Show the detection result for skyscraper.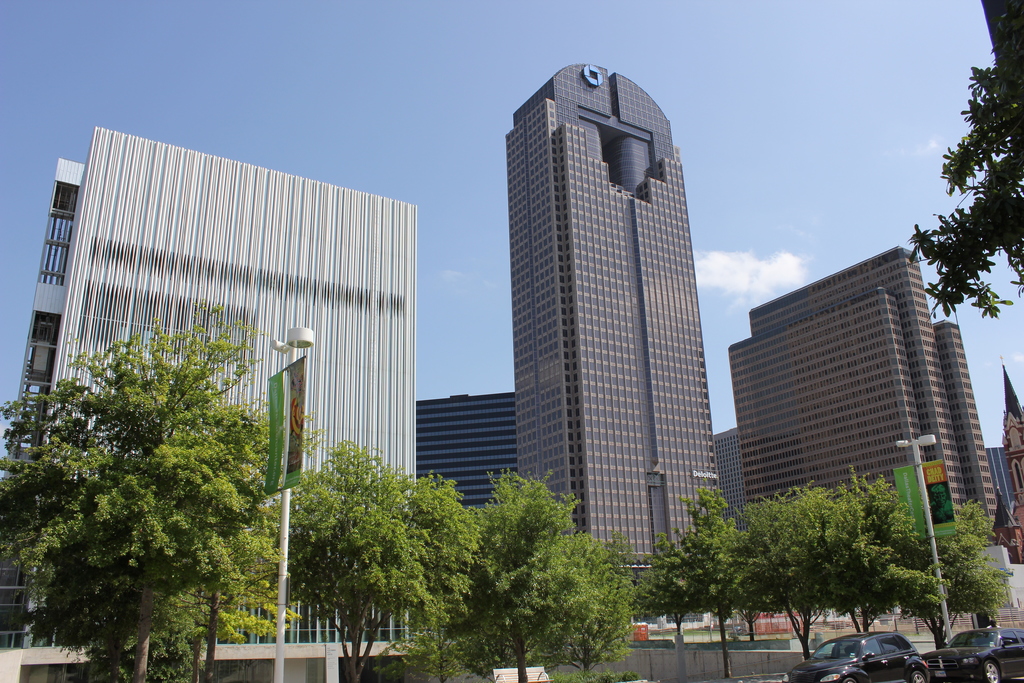
bbox(407, 385, 527, 557).
